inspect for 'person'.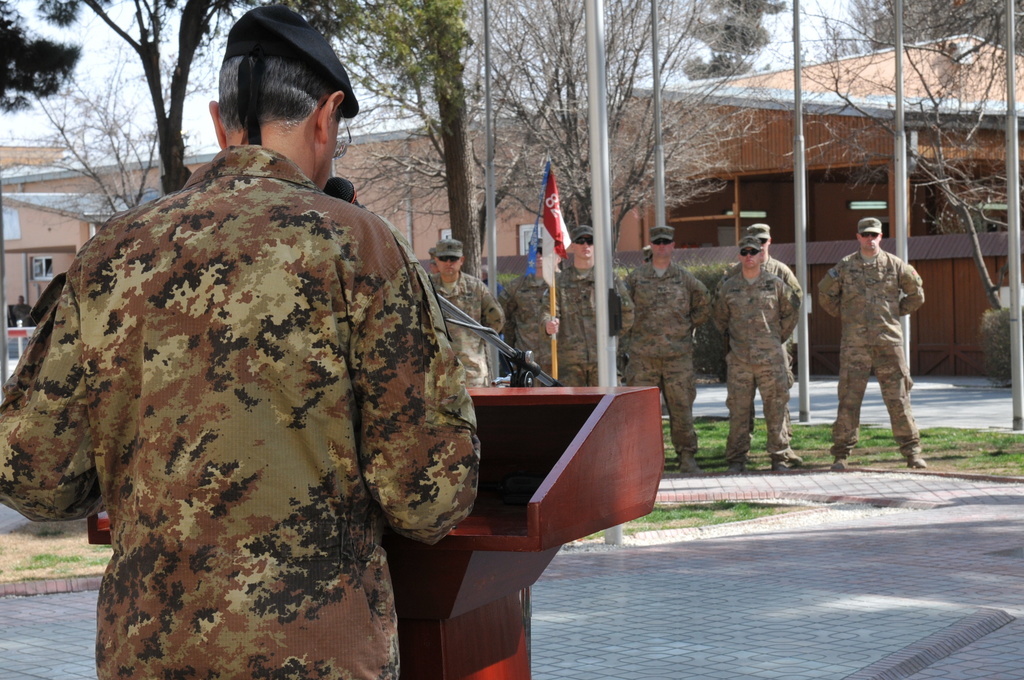
Inspection: [x1=543, y1=219, x2=638, y2=388].
